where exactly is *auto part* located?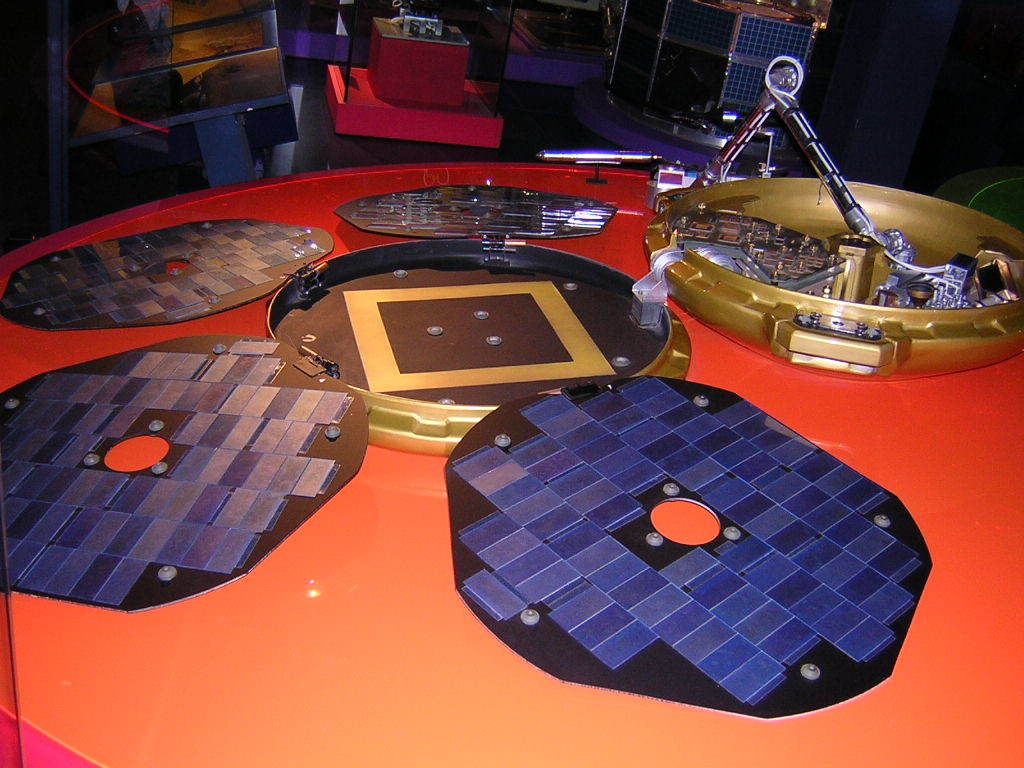
Its bounding box is locate(443, 374, 929, 721).
